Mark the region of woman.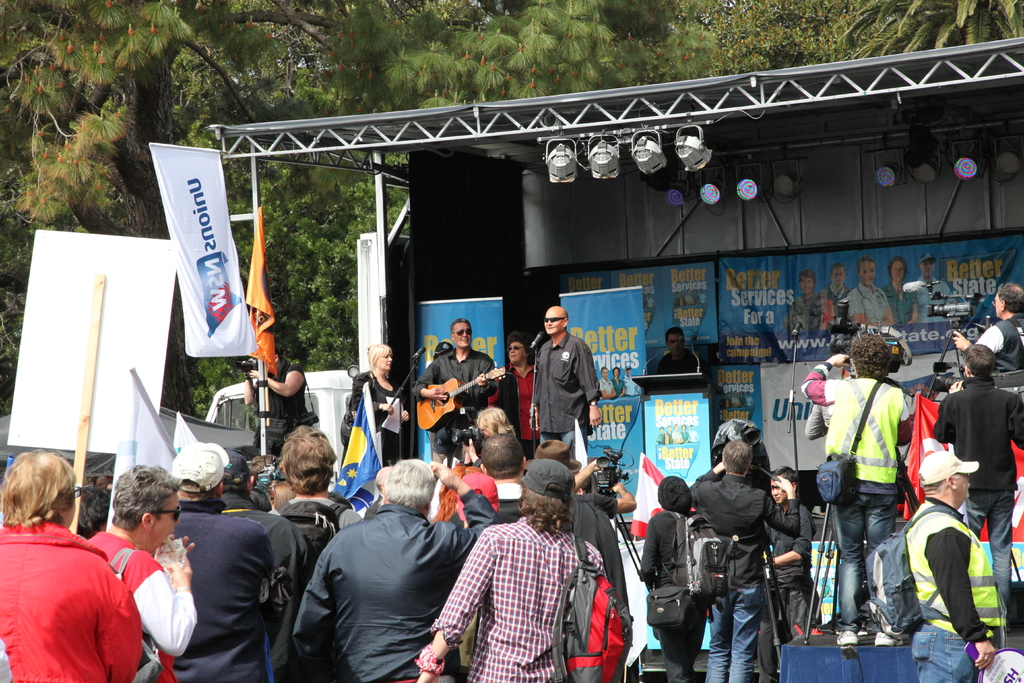
Region: BBox(351, 345, 410, 466).
